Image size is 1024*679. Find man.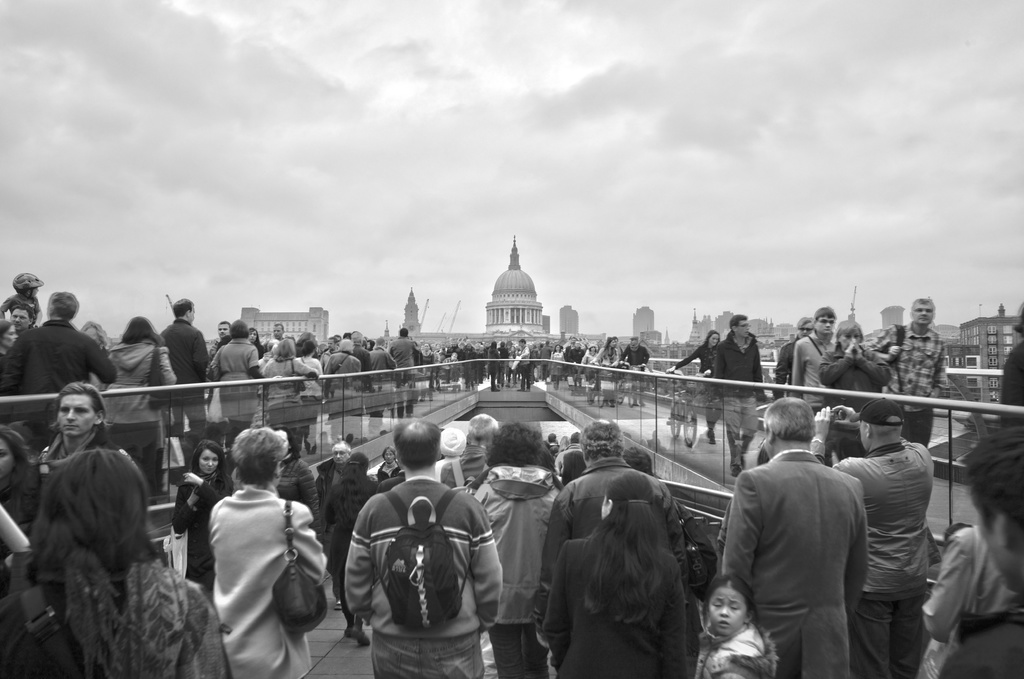
{"left": 940, "top": 422, "right": 1023, "bottom": 678}.
